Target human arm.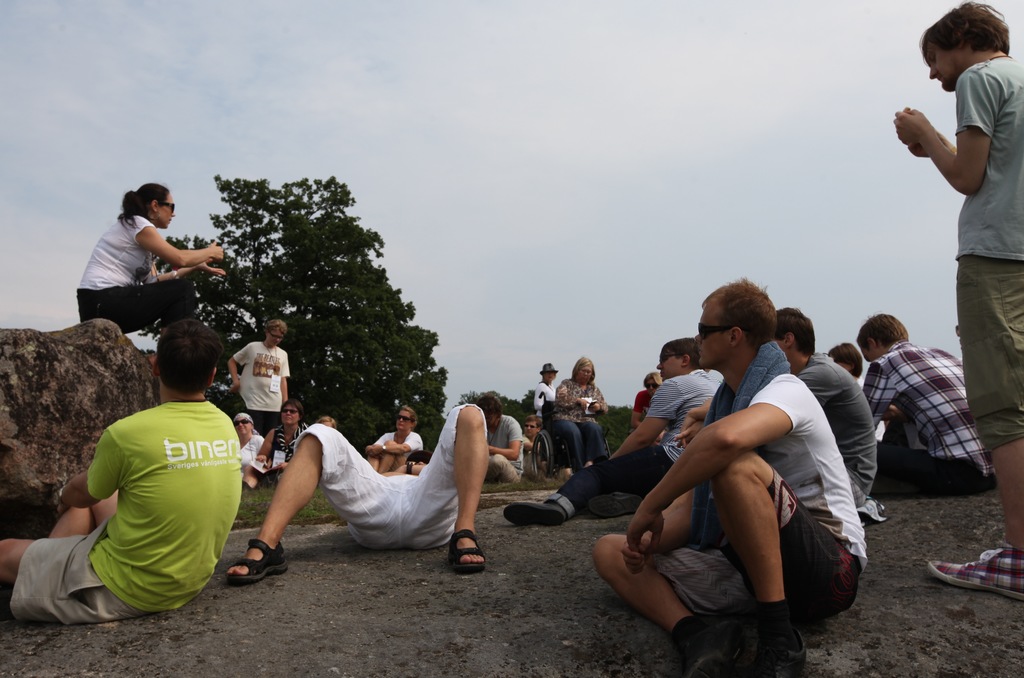
Target region: (x1=223, y1=348, x2=243, y2=390).
